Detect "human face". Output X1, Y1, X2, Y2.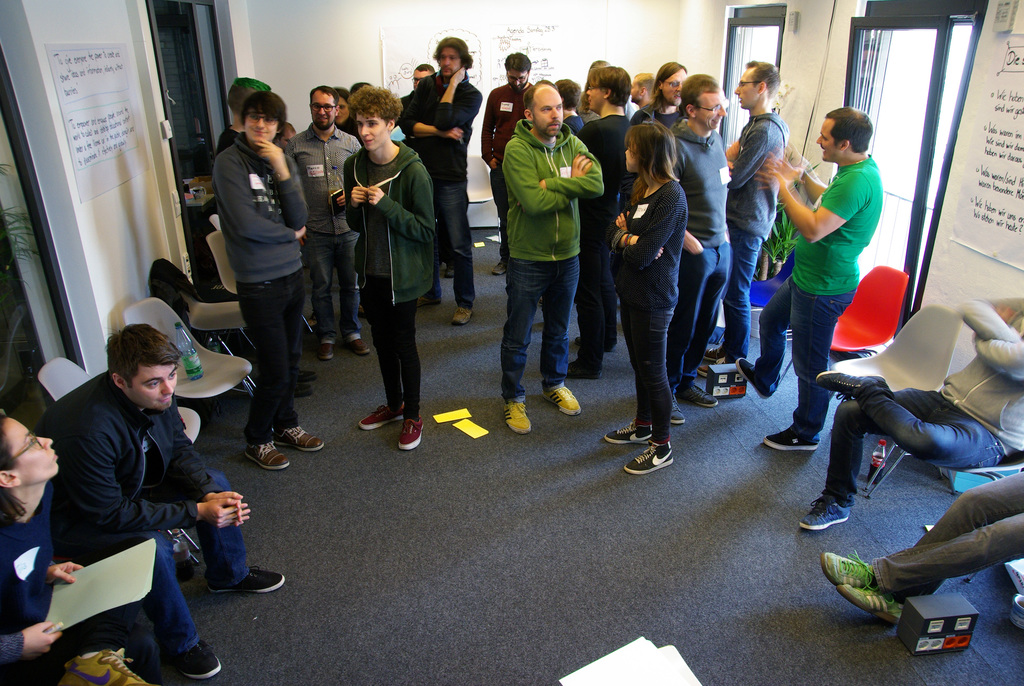
310, 91, 336, 124.
